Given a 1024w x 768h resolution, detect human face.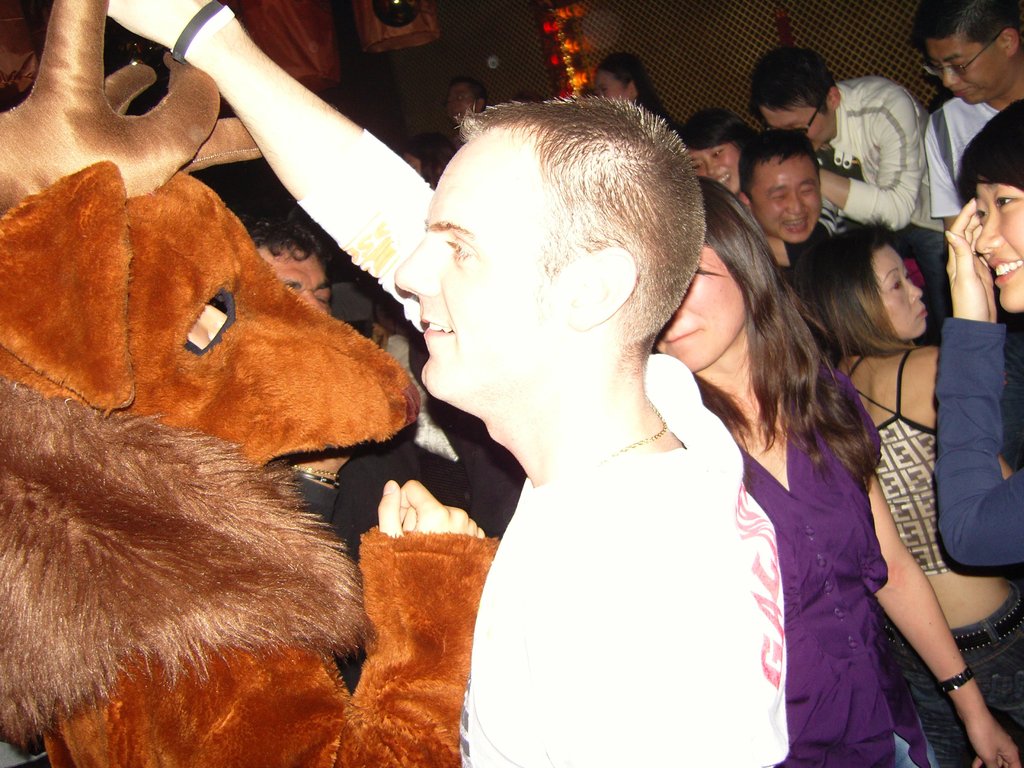
bbox=(761, 99, 838, 143).
